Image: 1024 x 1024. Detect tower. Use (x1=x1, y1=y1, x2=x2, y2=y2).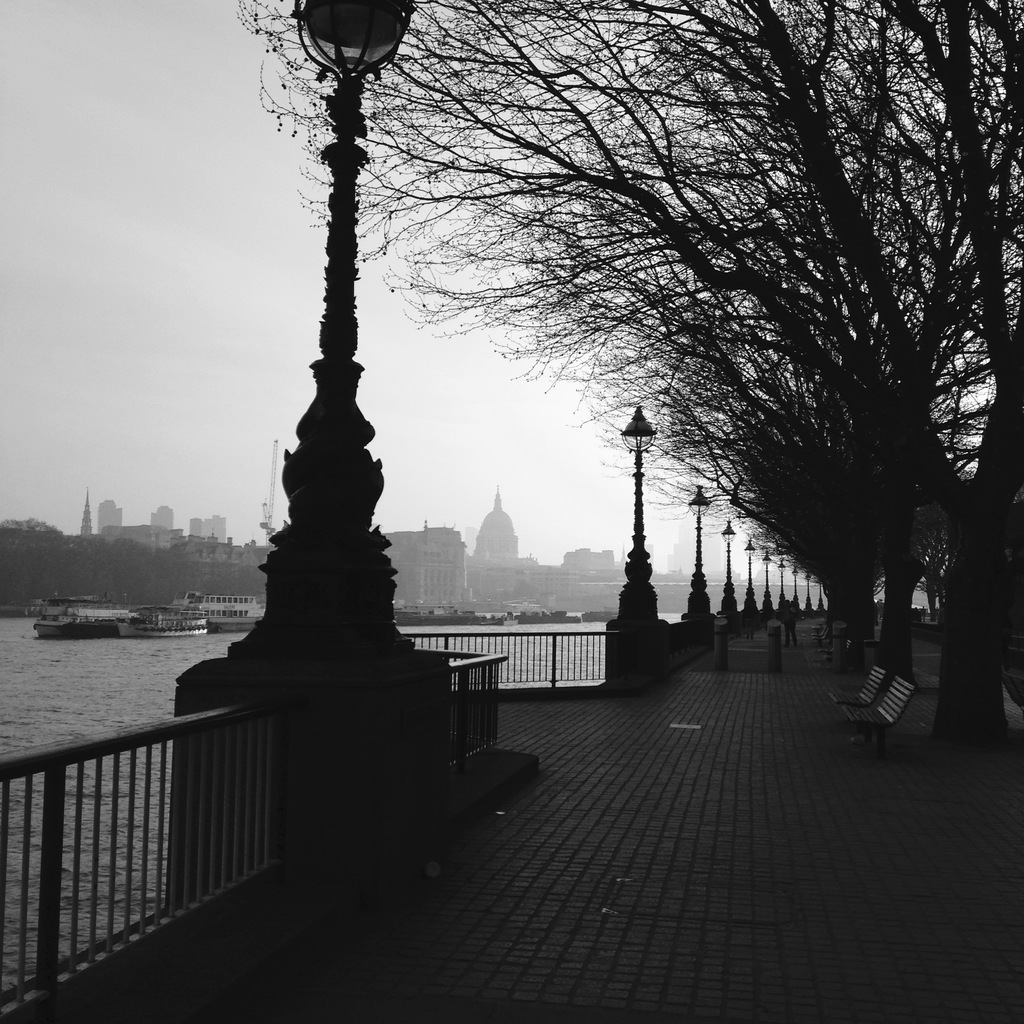
(x1=82, y1=491, x2=90, y2=536).
